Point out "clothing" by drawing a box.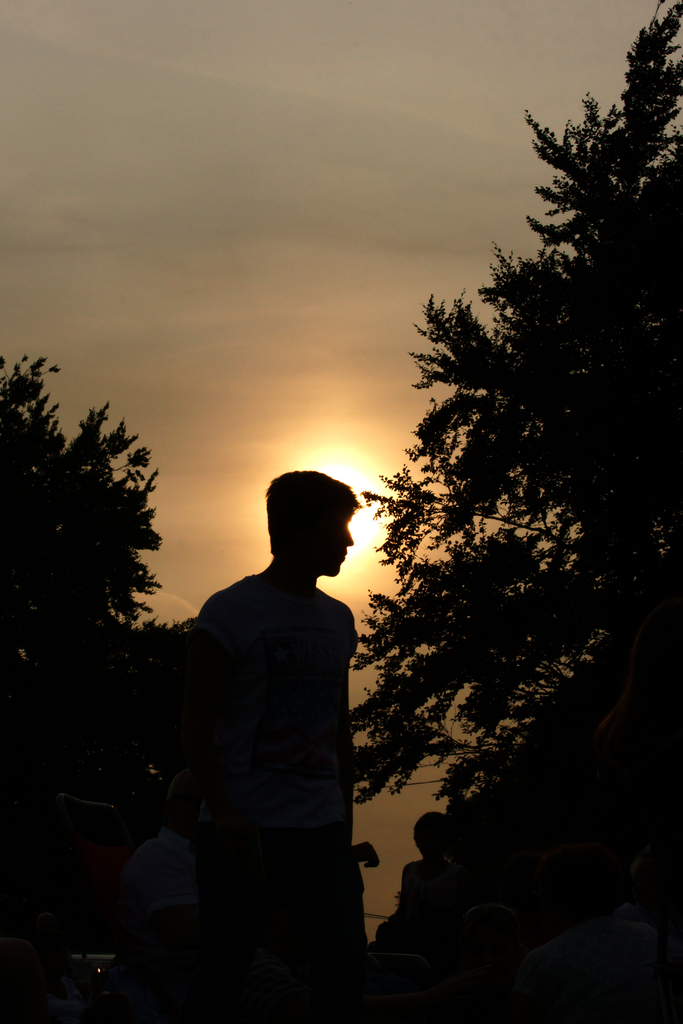
<bbox>163, 500, 382, 961</bbox>.
